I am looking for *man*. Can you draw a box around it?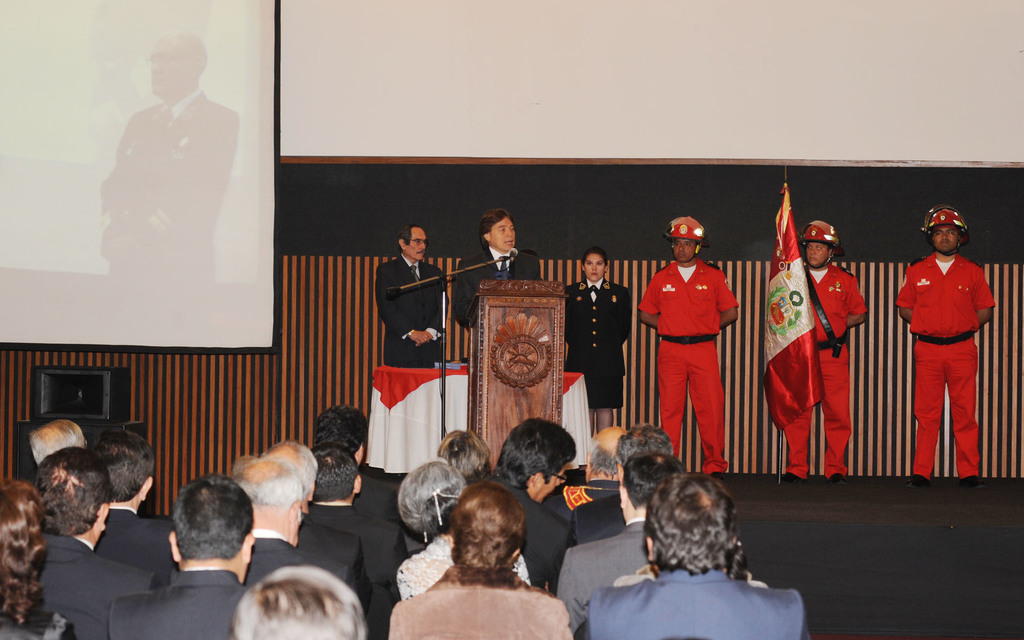
Sure, the bounding box is region(110, 472, 255, 639).
